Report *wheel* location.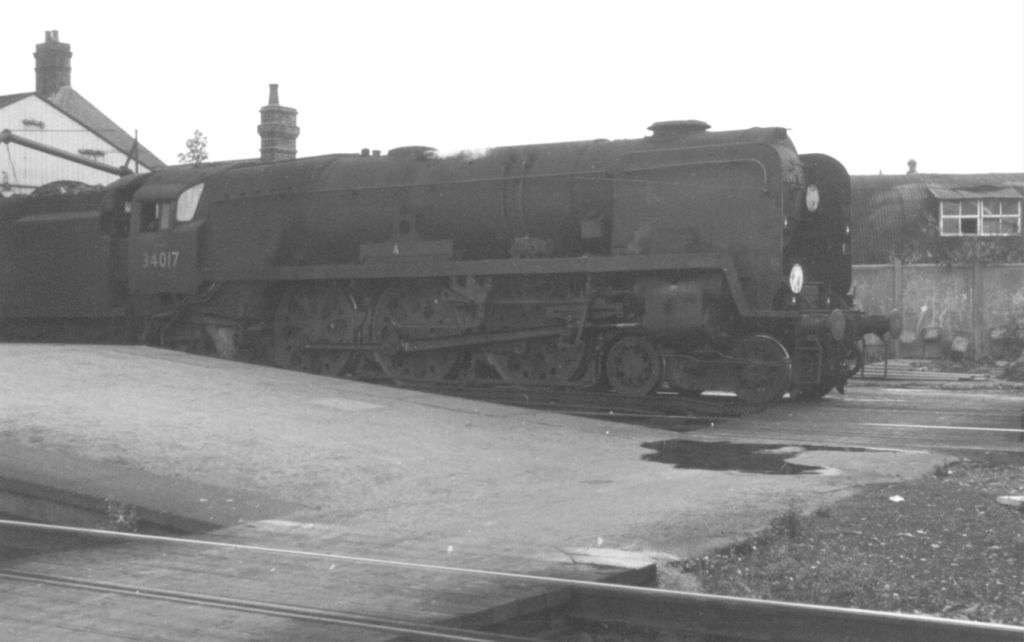
Report: [left=665, top=371, right=706, bottom=393].
